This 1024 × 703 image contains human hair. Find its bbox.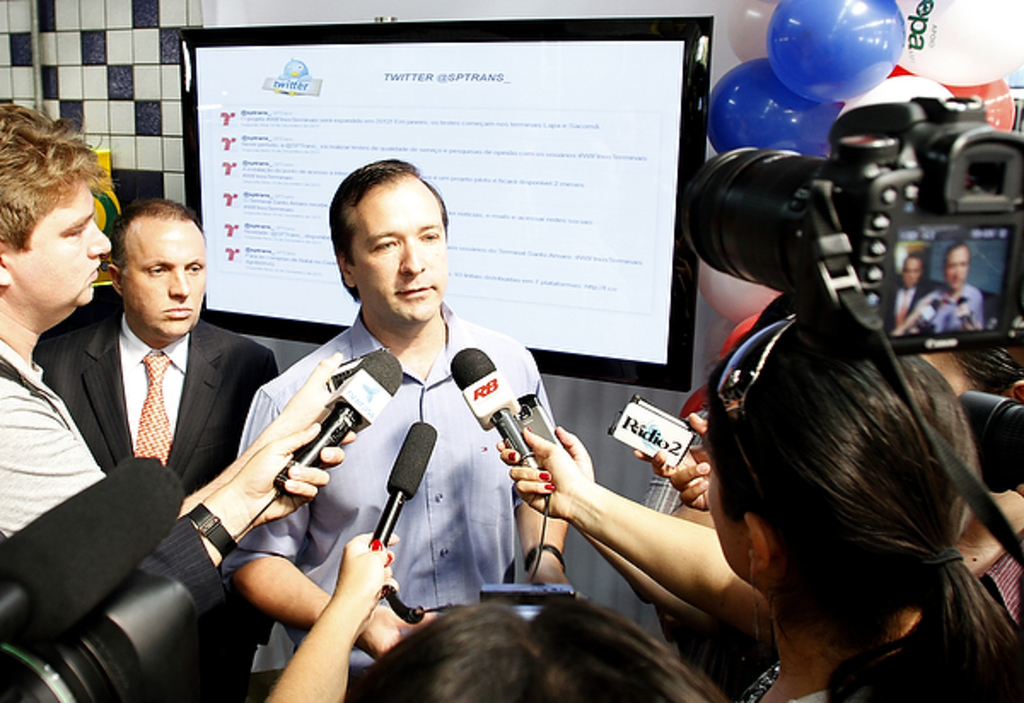
[707, 268, 1012, 664].
